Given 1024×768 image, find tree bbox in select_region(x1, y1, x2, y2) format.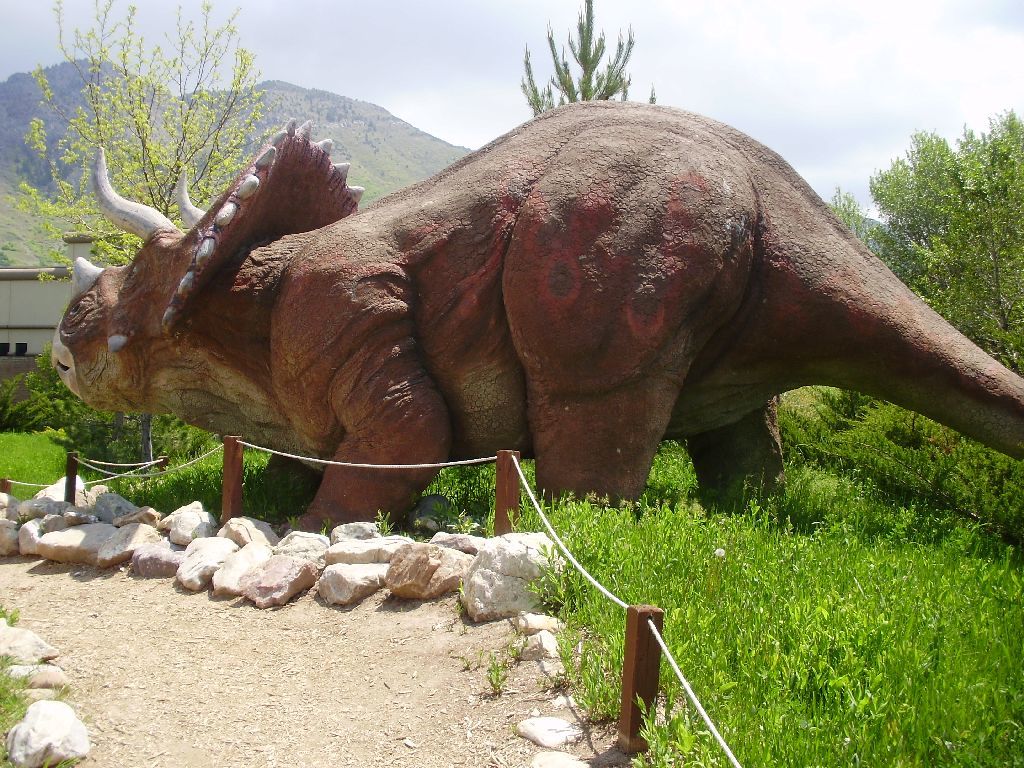
select_region(6, 0, 278, 288).
